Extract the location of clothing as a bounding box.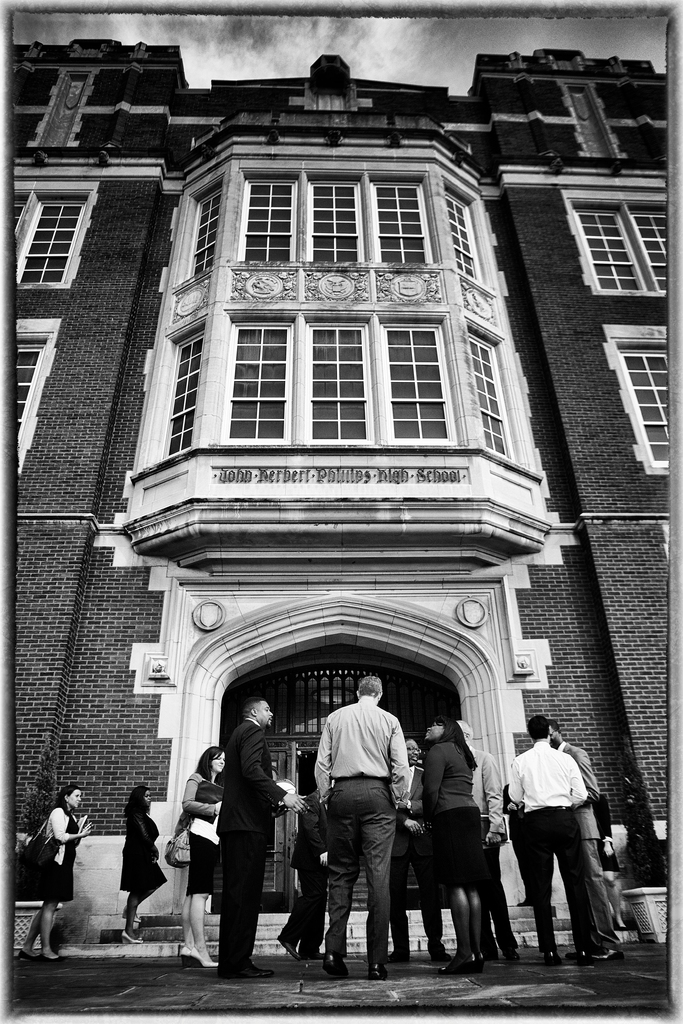
<region>175, 771, 222, 897</region>.
